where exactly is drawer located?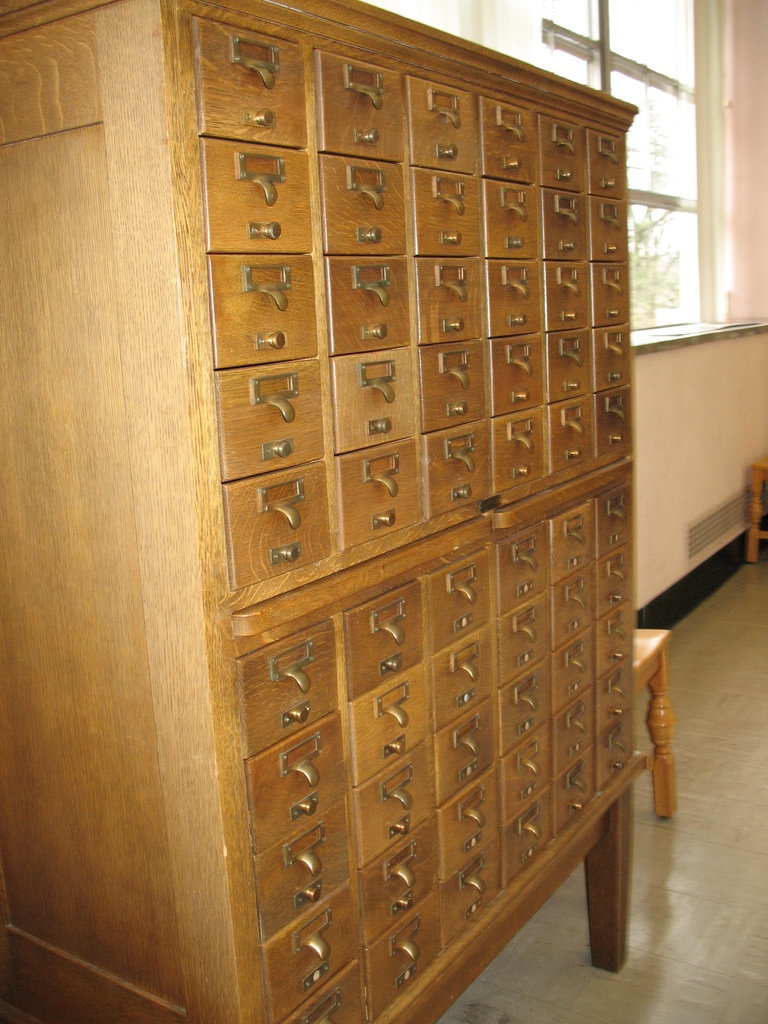
Its bounding box is (213, 360, 326, 485).
